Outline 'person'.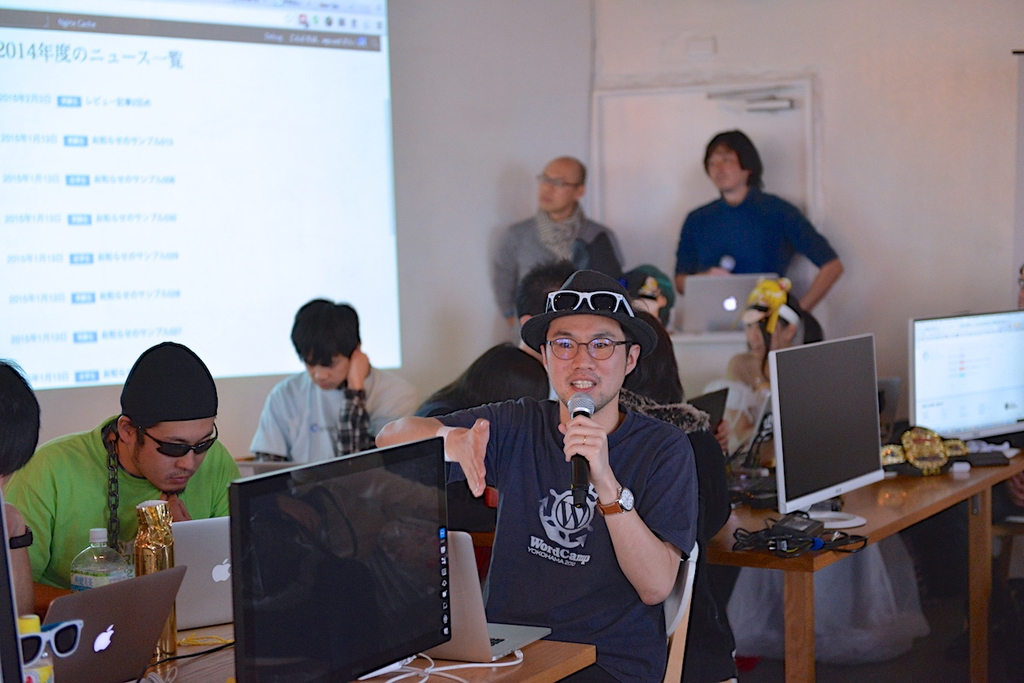
Outline: x1=1014 y1=262 x2=1023 y2=310.
